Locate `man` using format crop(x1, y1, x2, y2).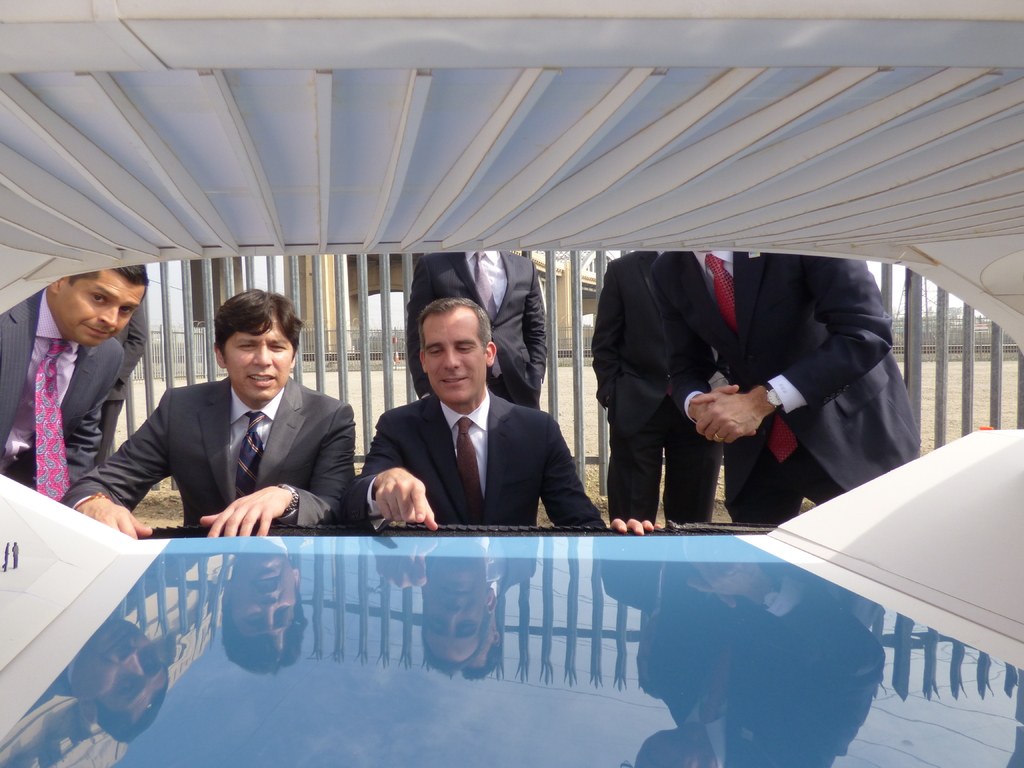
crop(354, 295, 653, 533).
